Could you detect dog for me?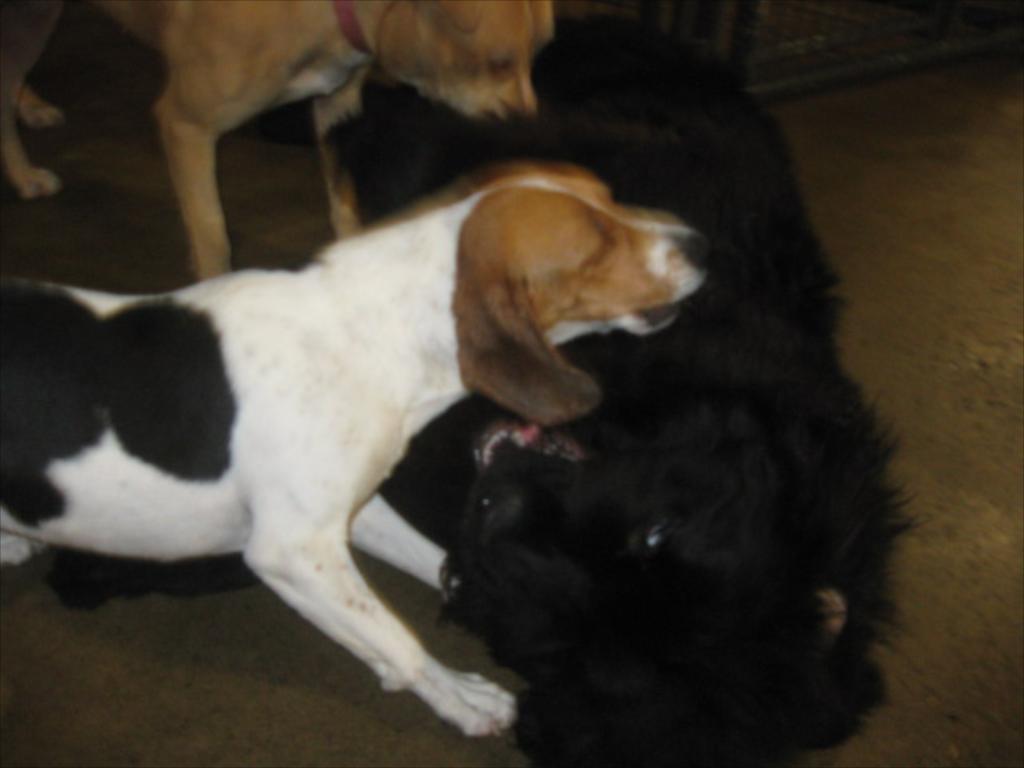
Detection result: select_region(330, 18, 930, 766).
